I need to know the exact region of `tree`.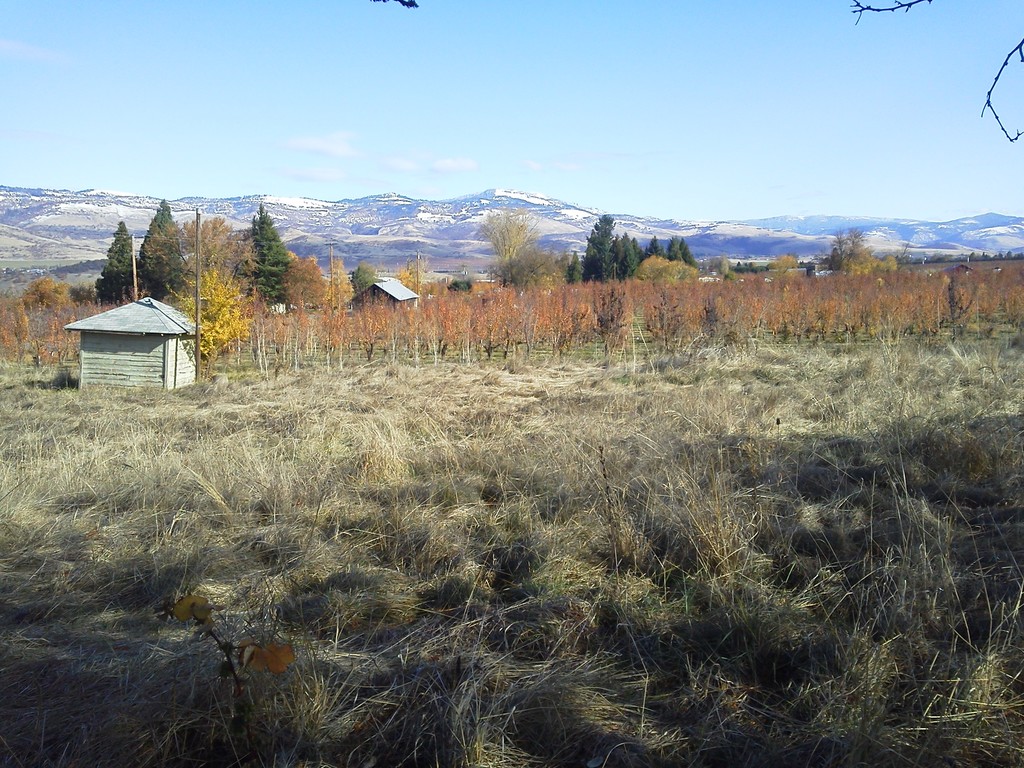
Region: rect(167, 267, 257, 372).
